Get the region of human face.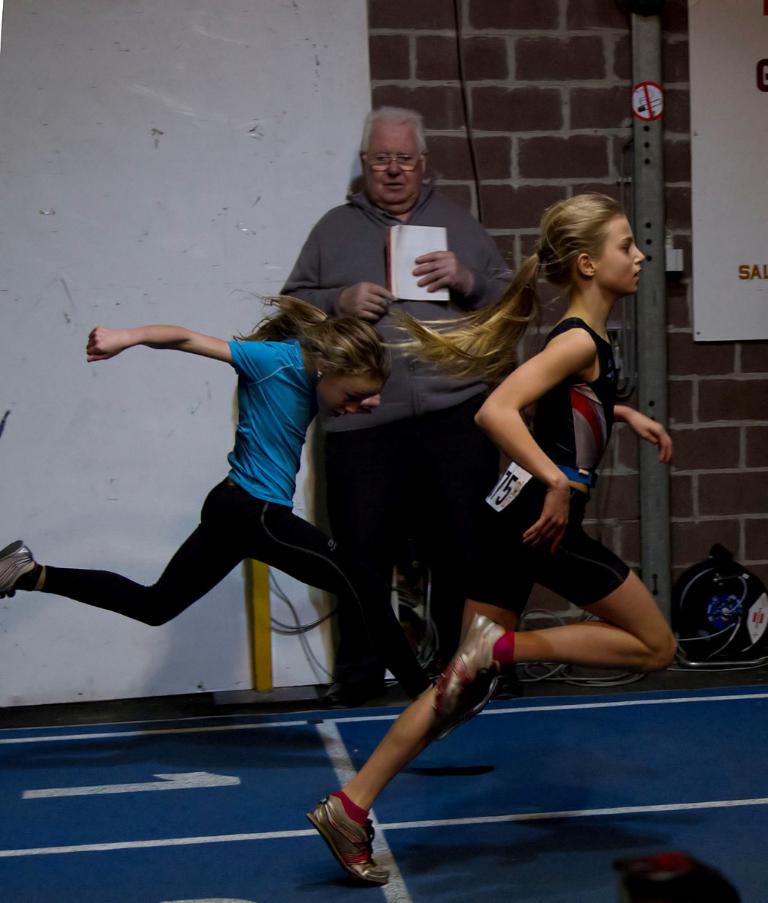
locate(309, 364, 385, 418).
